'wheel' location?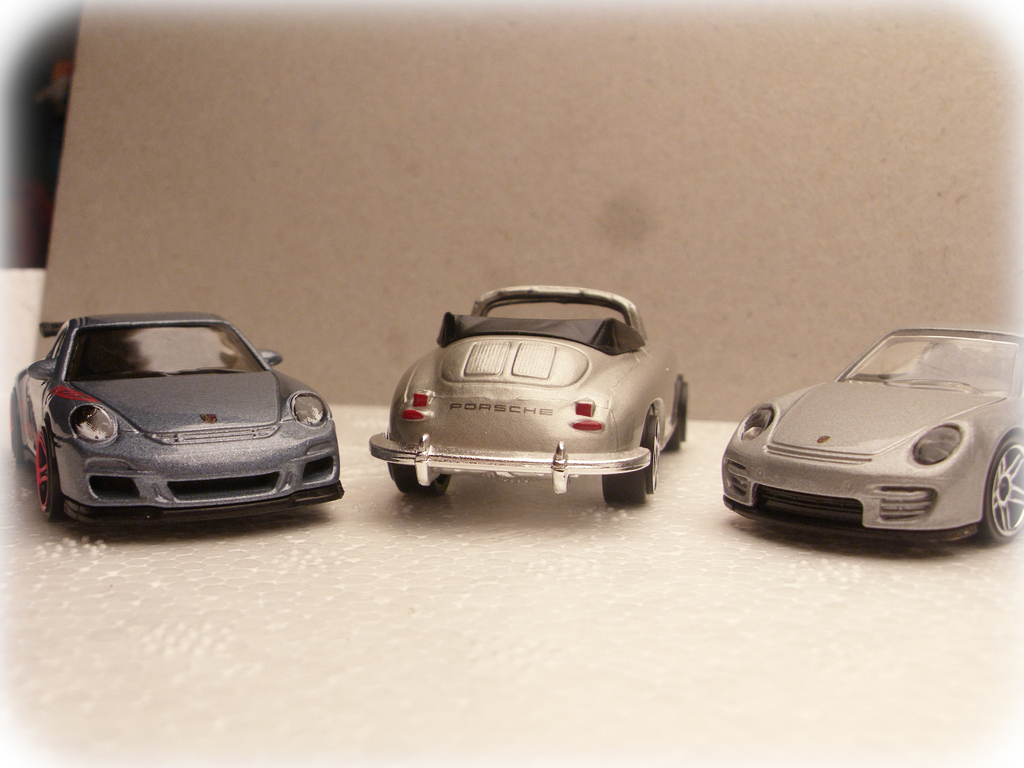
(left=668, top=378, right=692, bottom=450)
